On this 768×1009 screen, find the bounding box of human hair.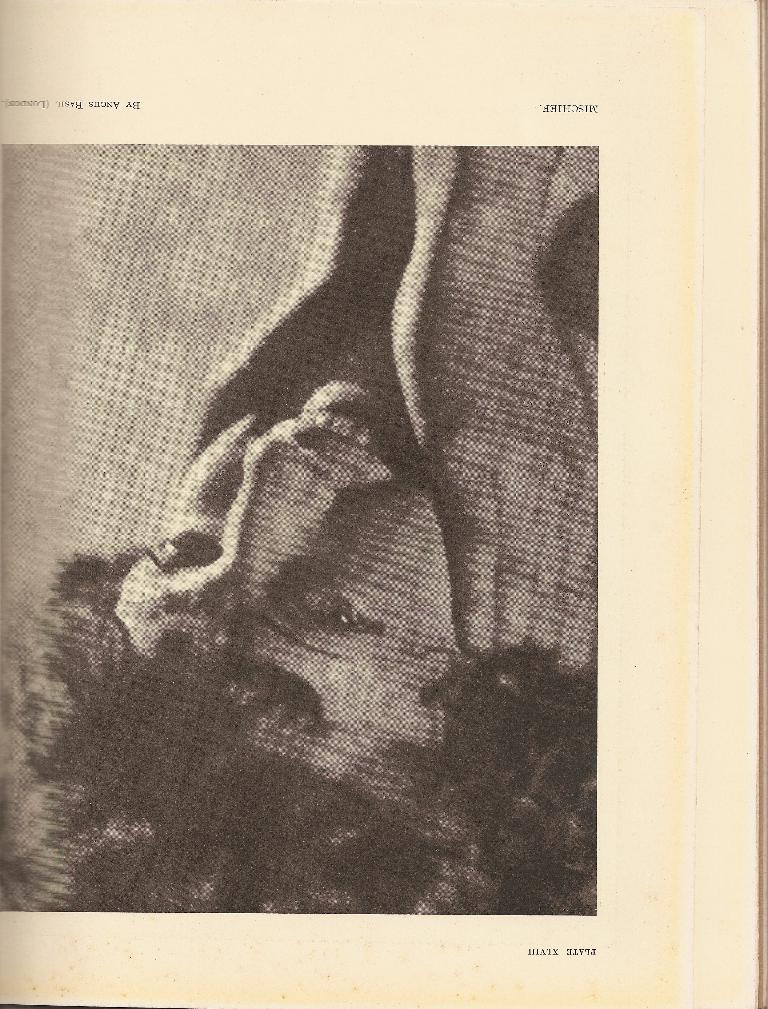
Bounding box: <region>0, 639, 594, 914</region>.
